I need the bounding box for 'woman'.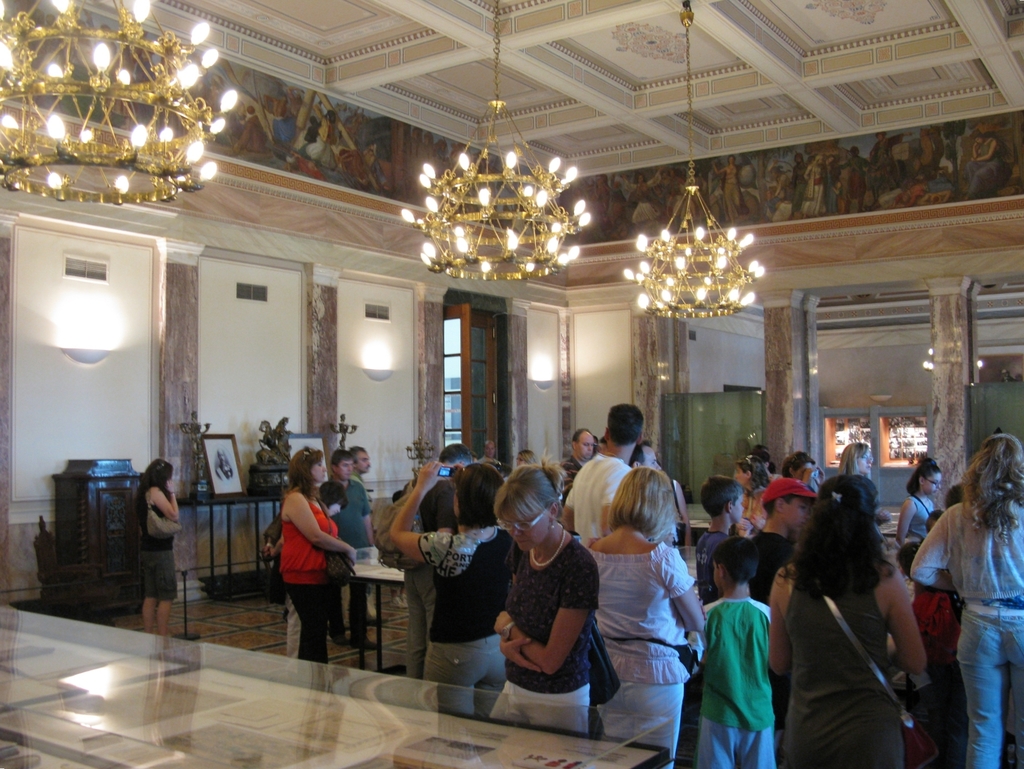
Here it is: {"left": 738, "top": 453, "right": 772, "bottom": 534}.
